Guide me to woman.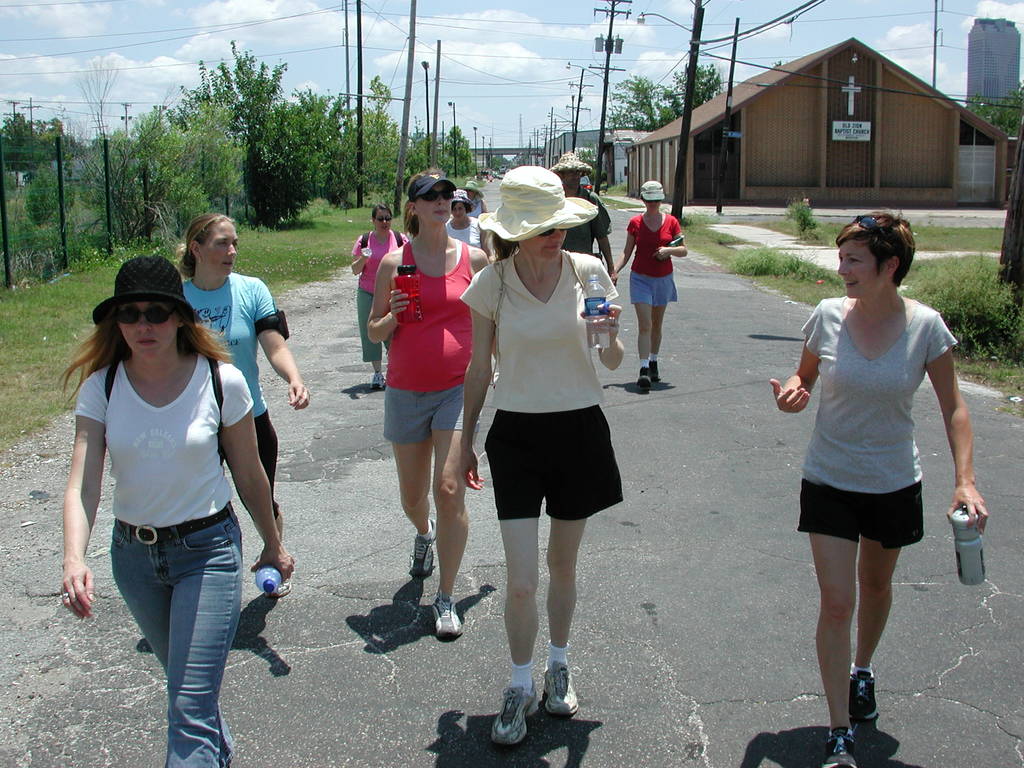
Guidance: [775, 218, 972, 719].
